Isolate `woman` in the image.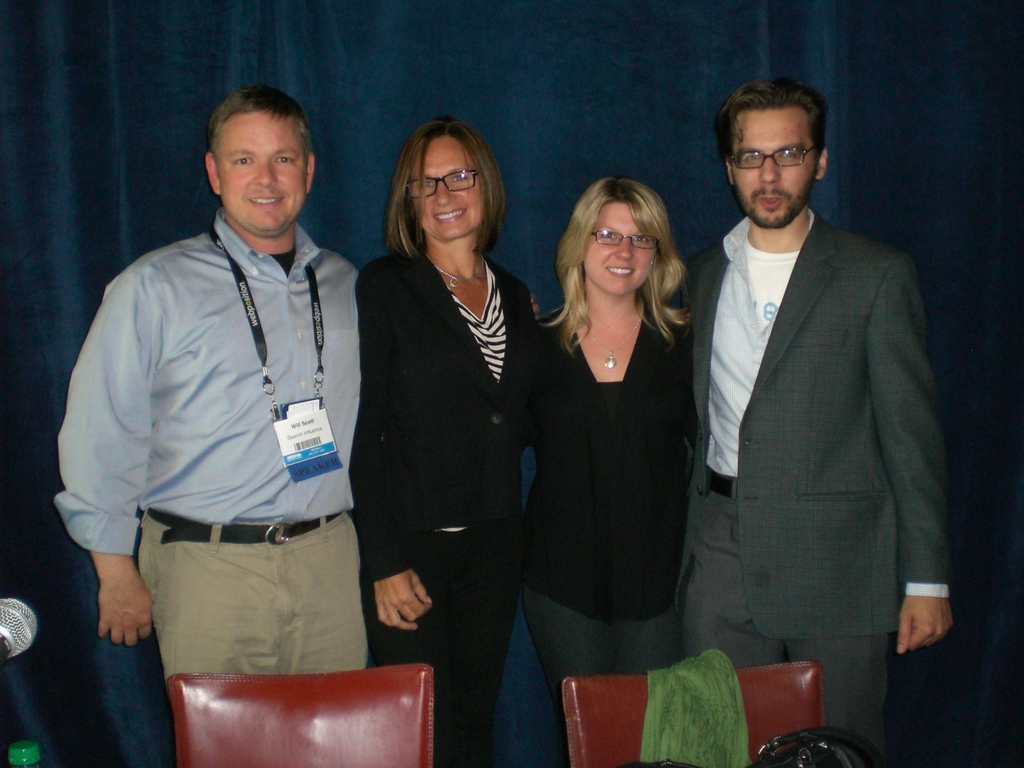
Isolated region: [524,193,717,696].
